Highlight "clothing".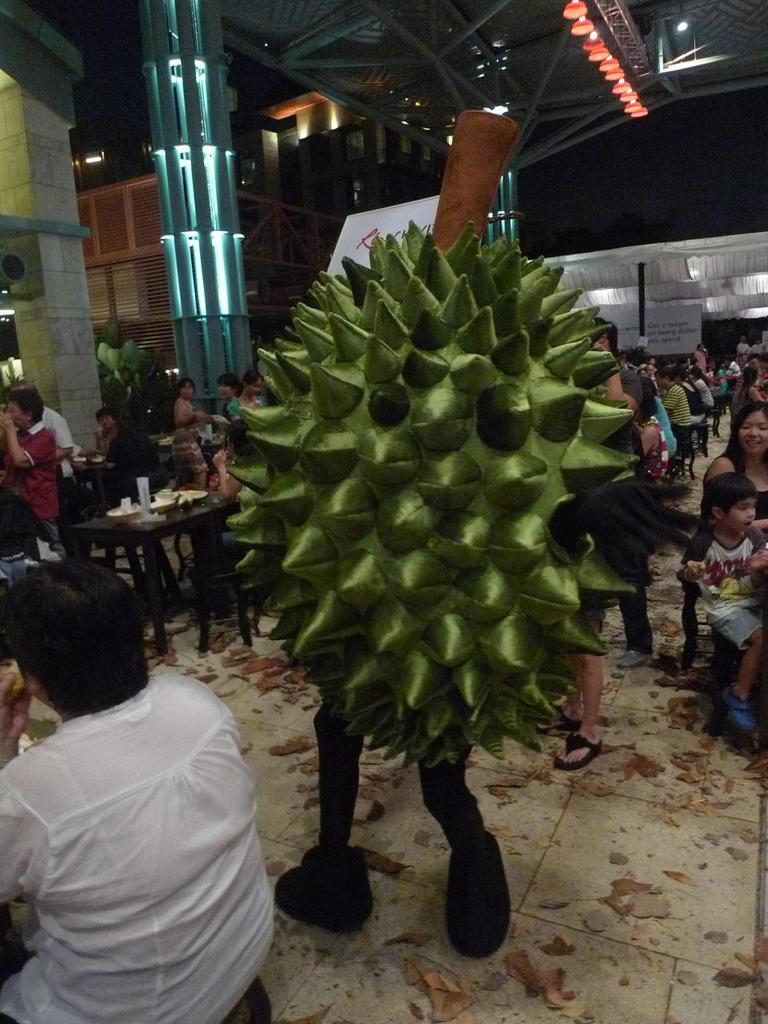
Highlighted region: bbox(7, 404, 79, 471).
